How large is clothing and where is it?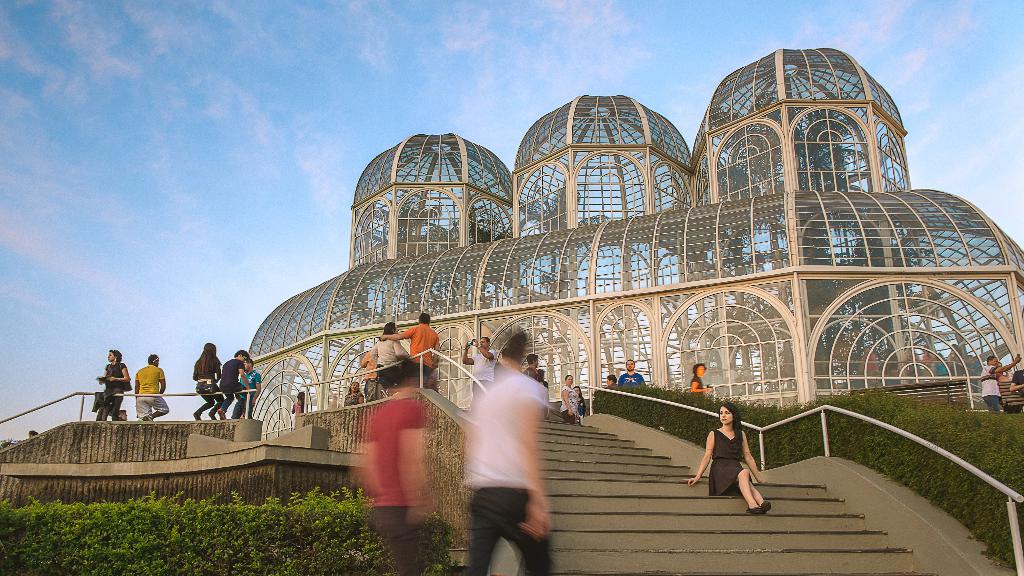
Bounding box: (618,369,646,388).
